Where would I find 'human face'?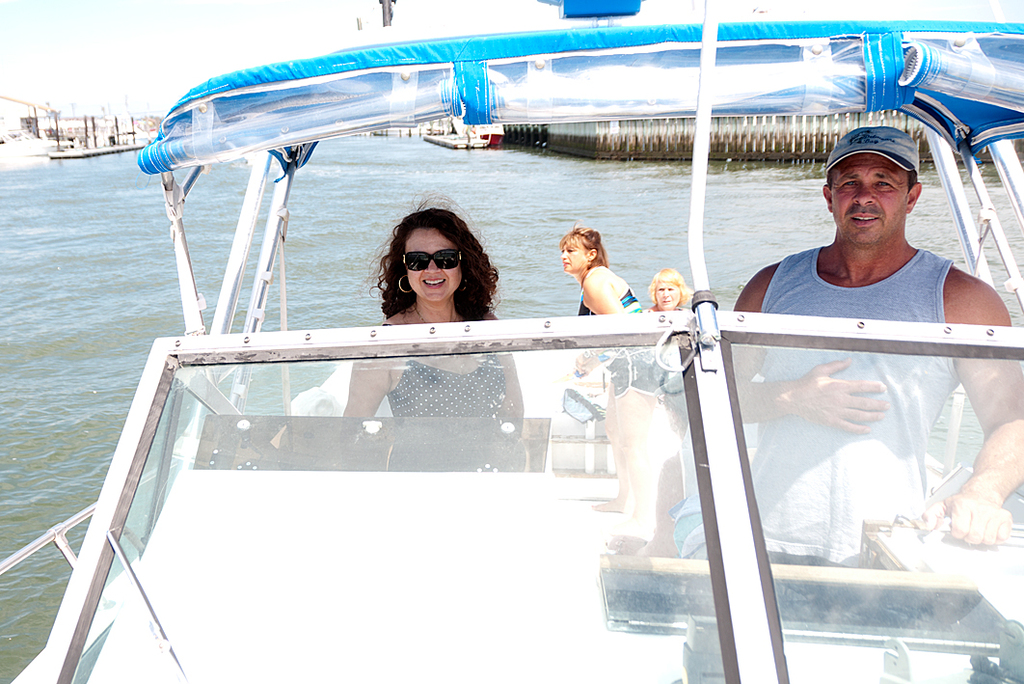
At bbox=(830, 155, 910, 246).
